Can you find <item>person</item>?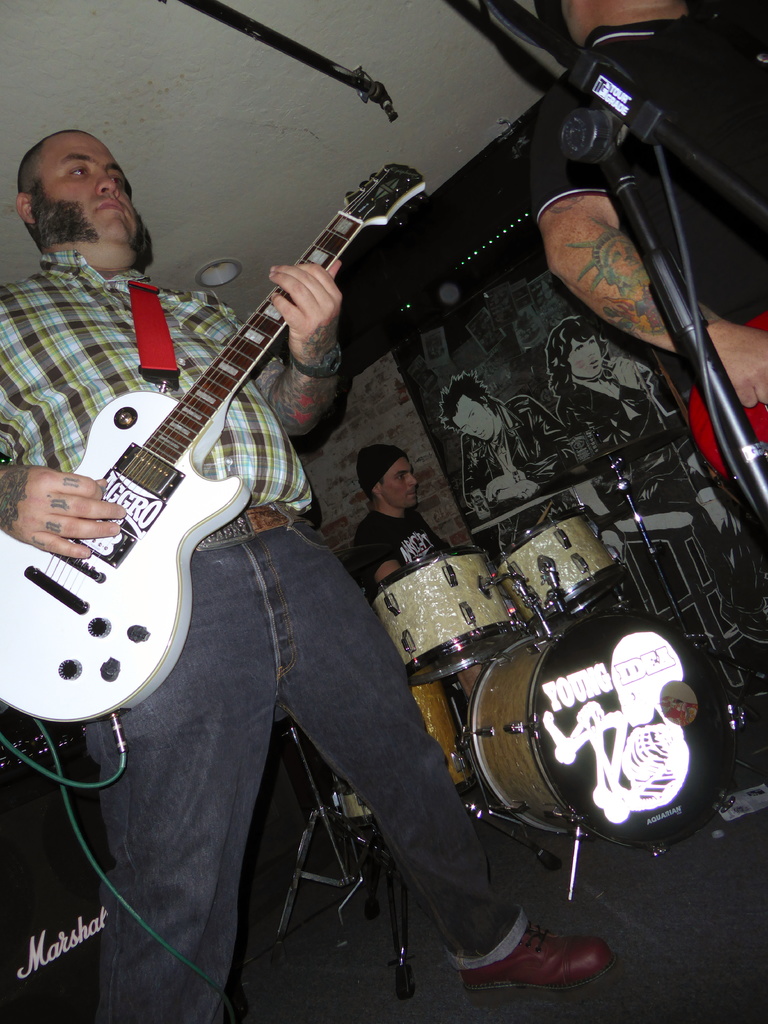
Yes, bounding box: (527,0,767,416).
